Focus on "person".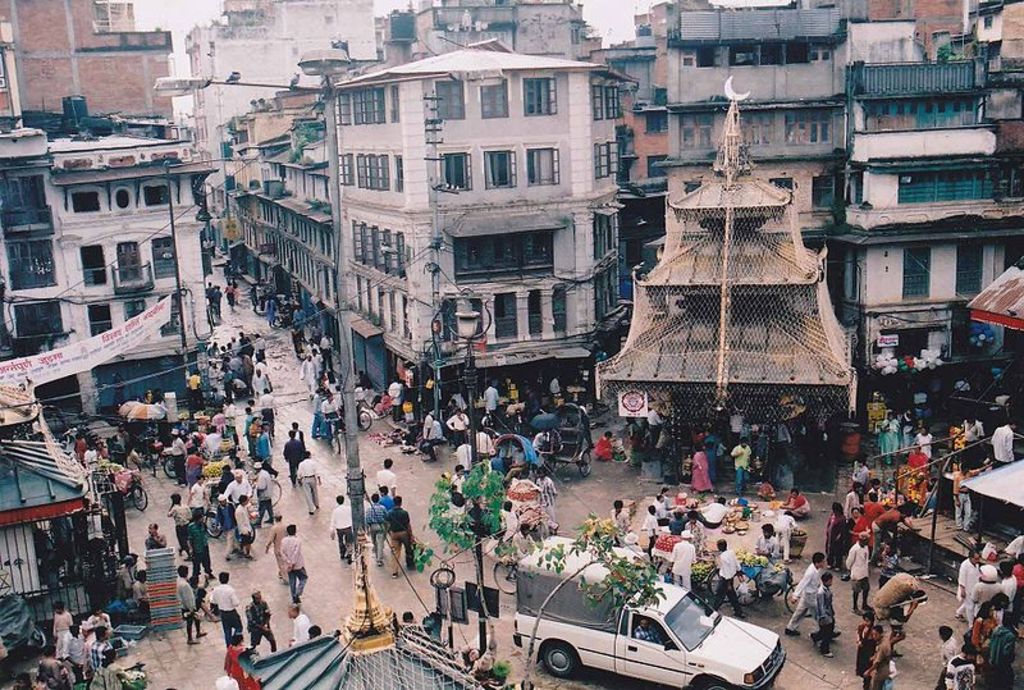
Focused at crop(228, 378, 246, 396).
